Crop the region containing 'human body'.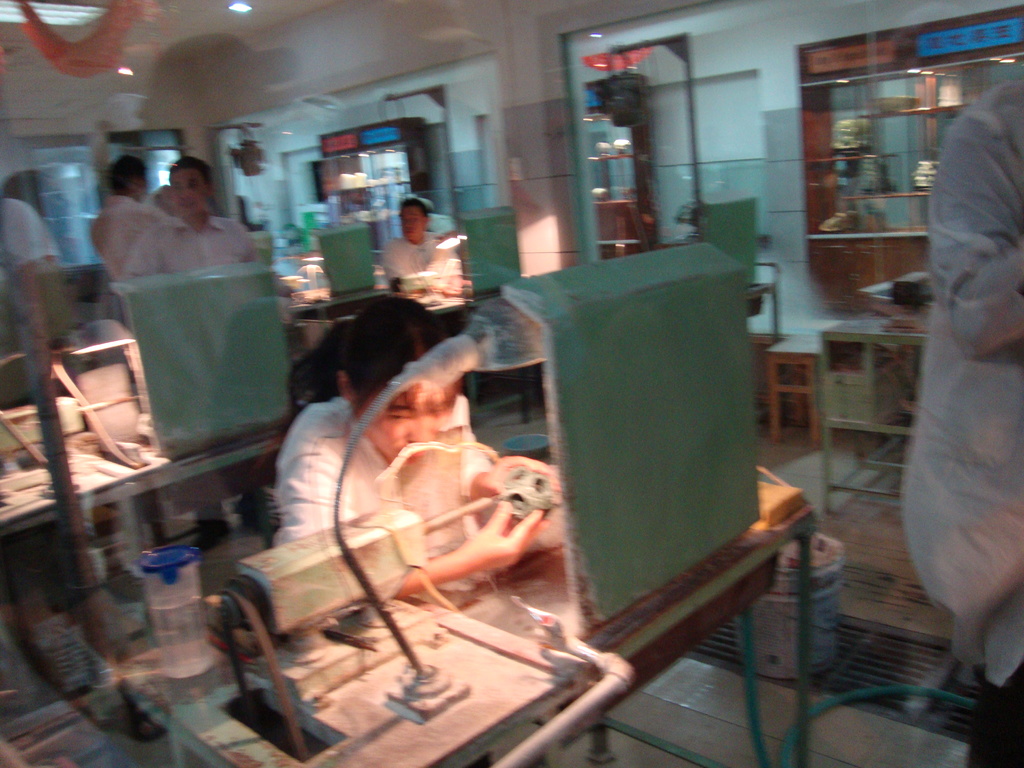
Crop region: l=376, t=229, r=476, b=298.
